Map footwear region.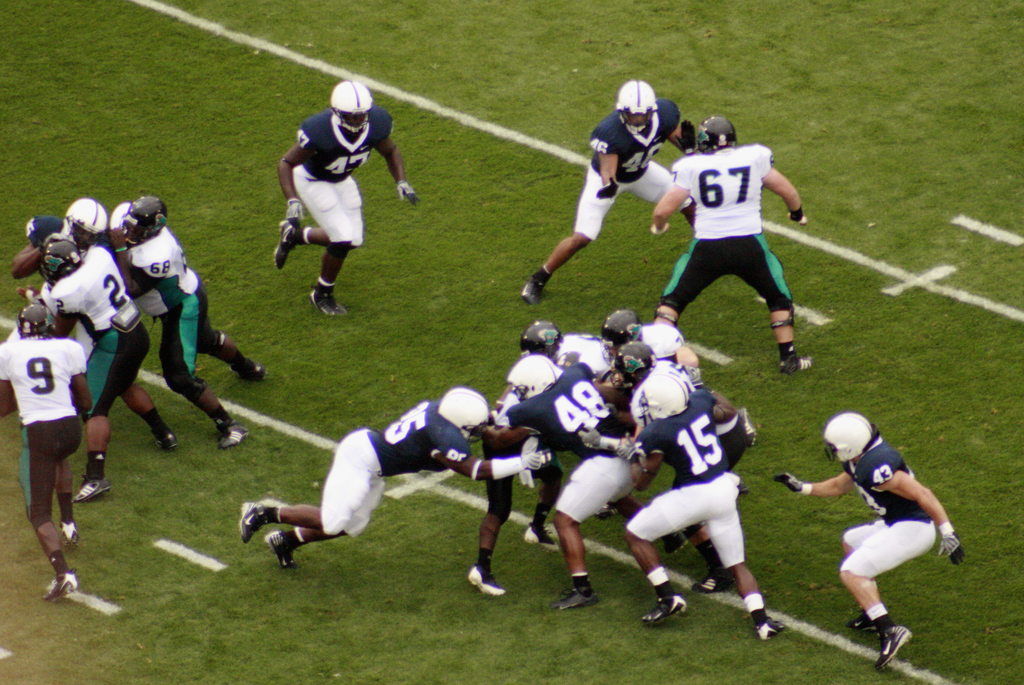
Mapped to x1=638, y1=590, x2=684, y2=622.
